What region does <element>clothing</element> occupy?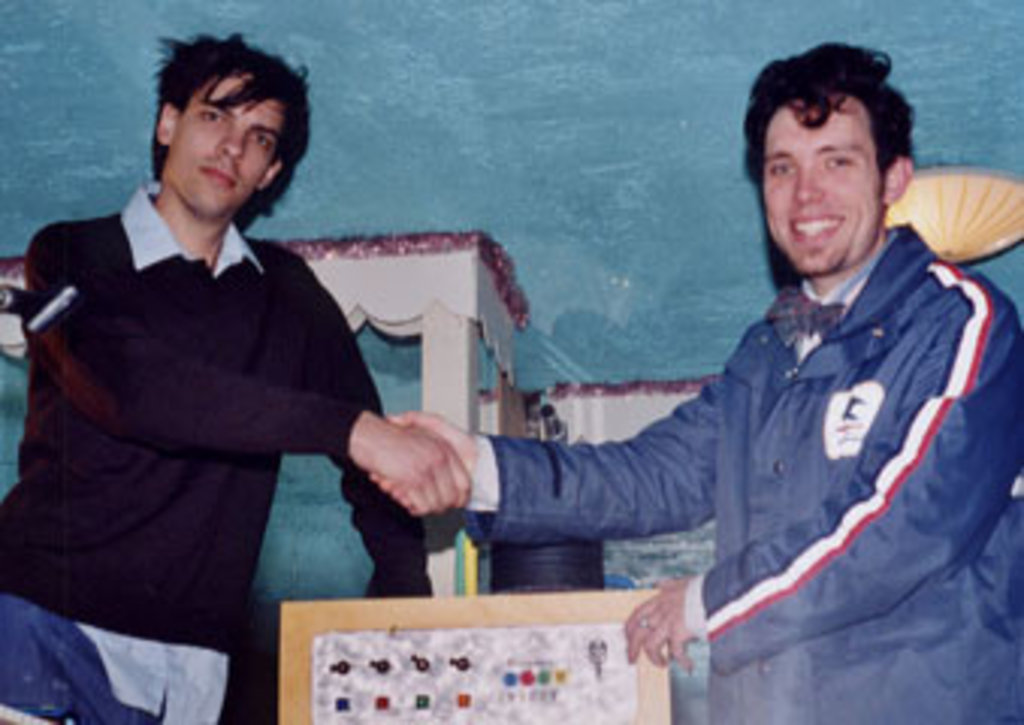
x1=471 y1=224 x2=1021 y2=716.
